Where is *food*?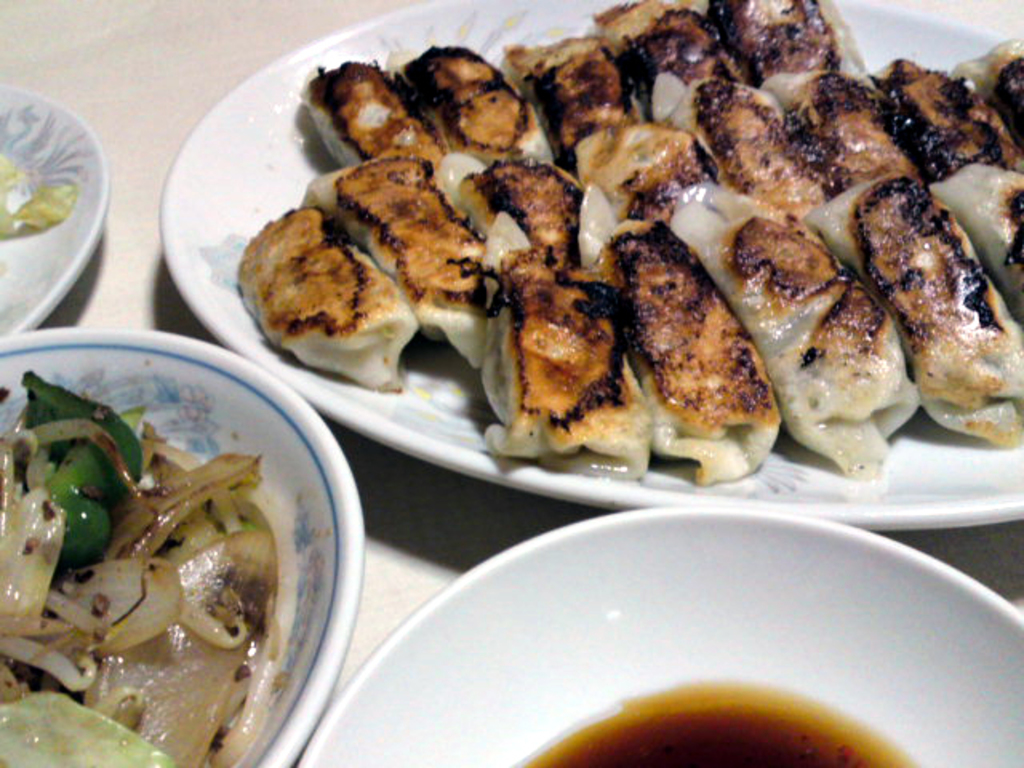
bbox=[34, 360, 304, 767].
